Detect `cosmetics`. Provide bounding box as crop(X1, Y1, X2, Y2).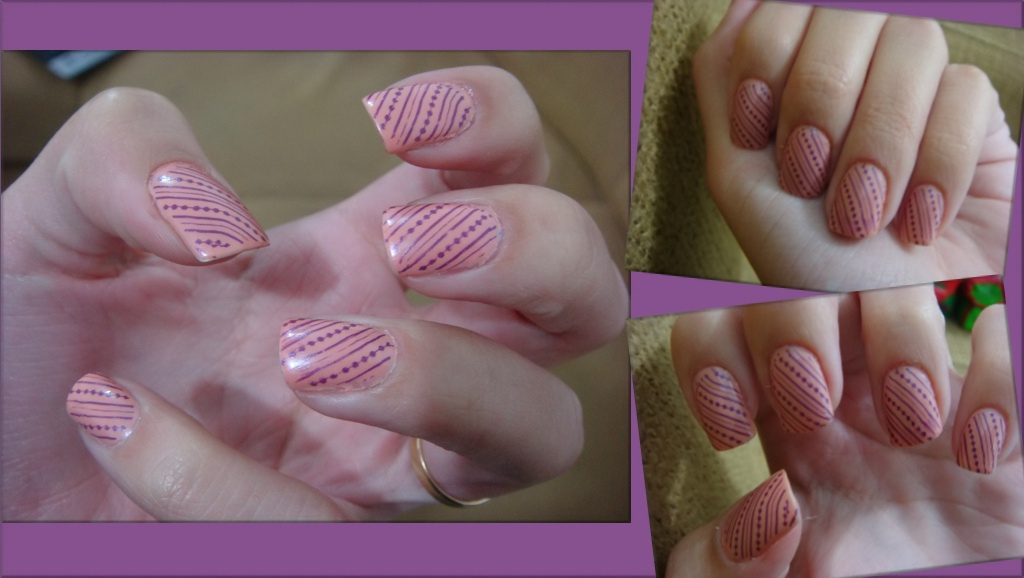
crop(897, 181, 945, 250).
